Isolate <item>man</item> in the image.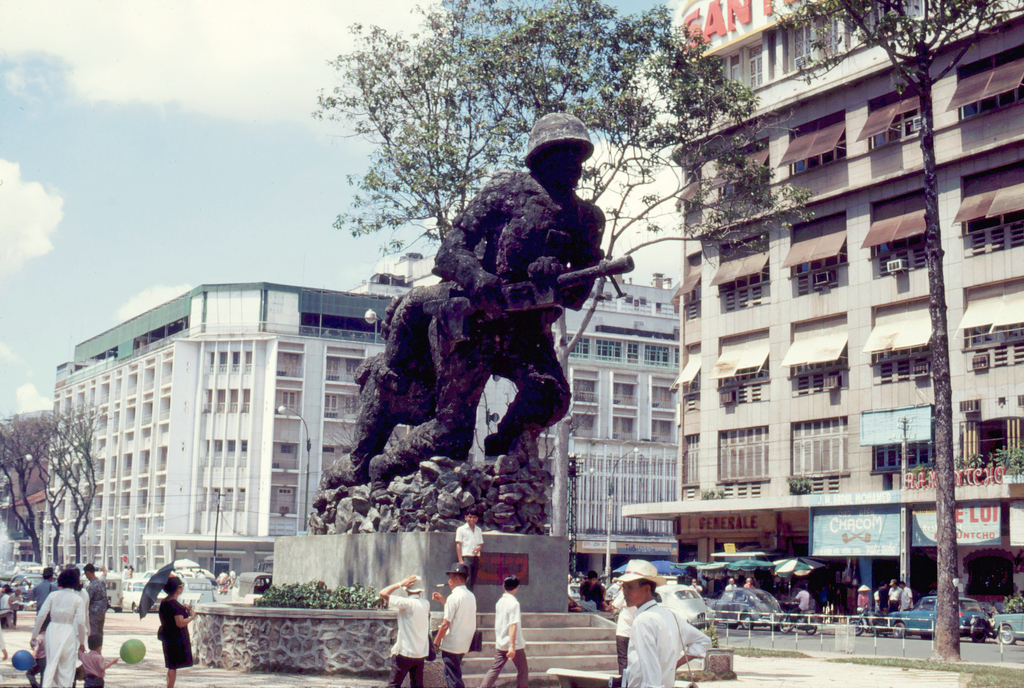
Isolated region: (left=31, top=566, right=59, bottom=627).
